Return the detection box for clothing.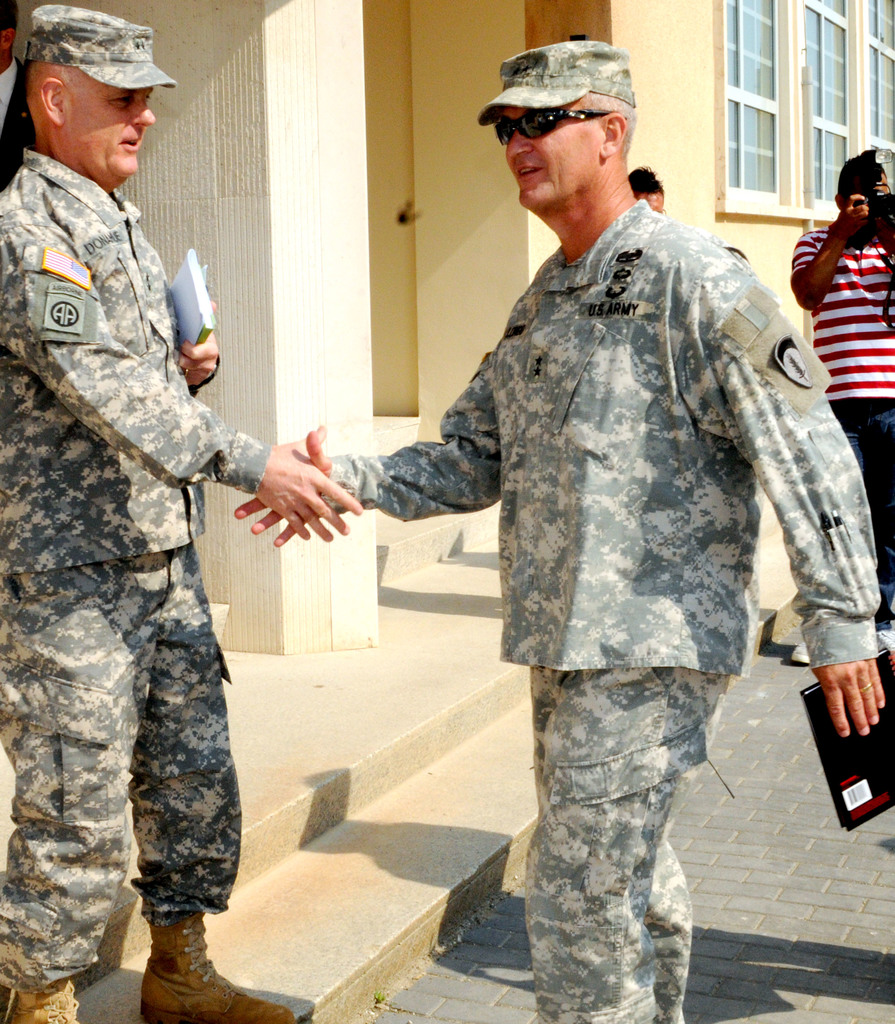
select_region(0, 63, 45, 199).
